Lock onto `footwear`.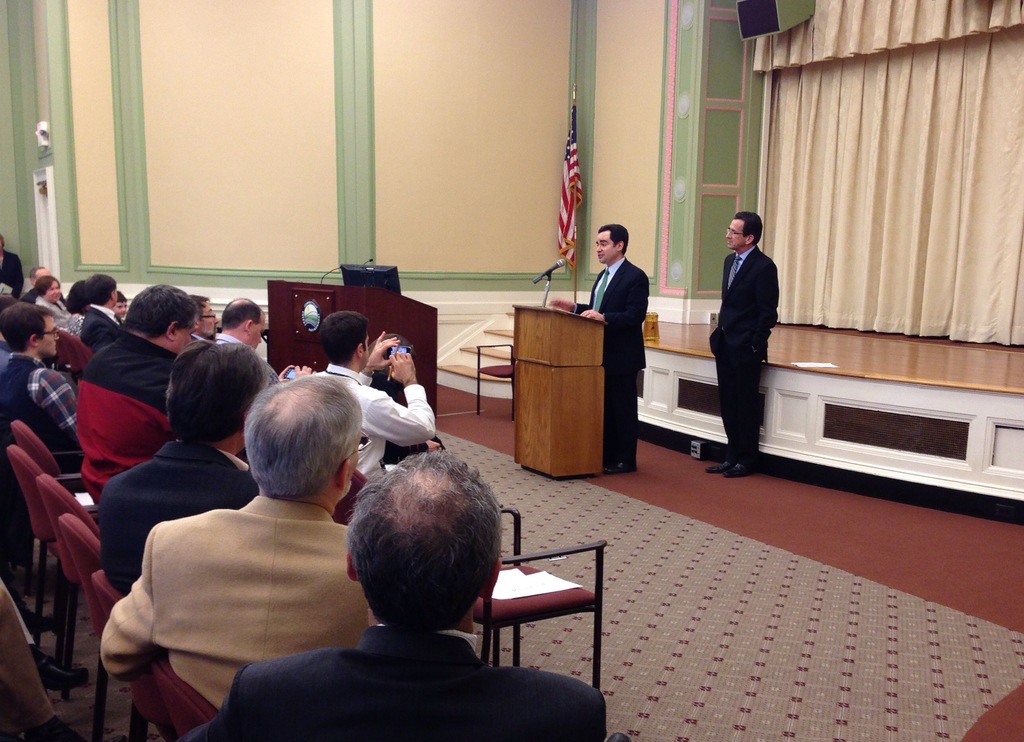
Locked: [left=706, top=459, right=731, bottom=476].
